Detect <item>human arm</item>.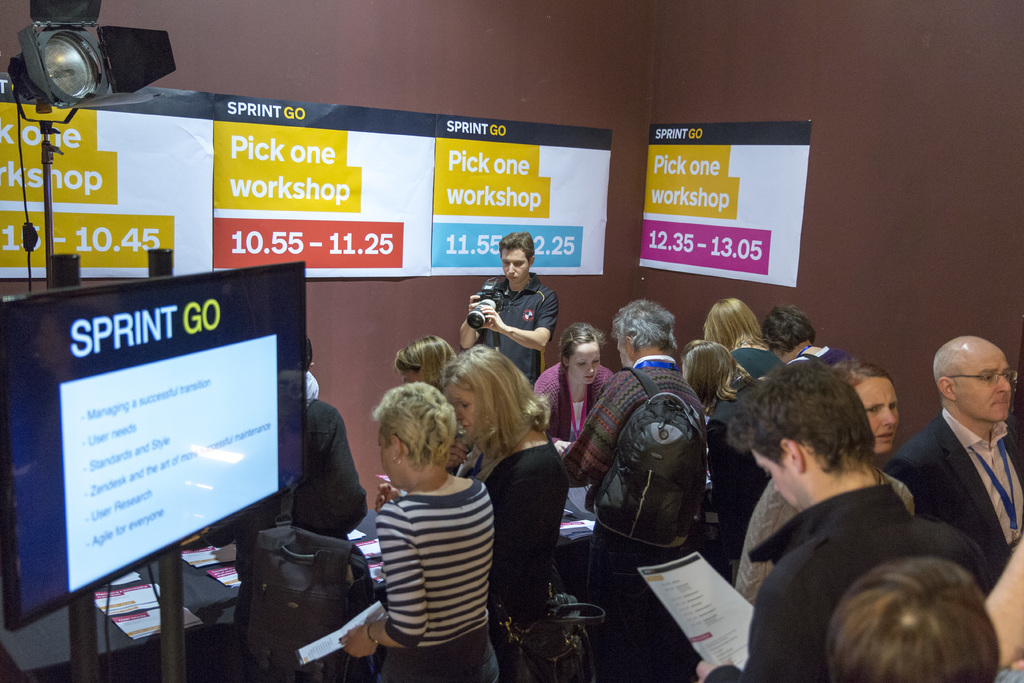
Detected at Rect(307, 404, 367, 526).
